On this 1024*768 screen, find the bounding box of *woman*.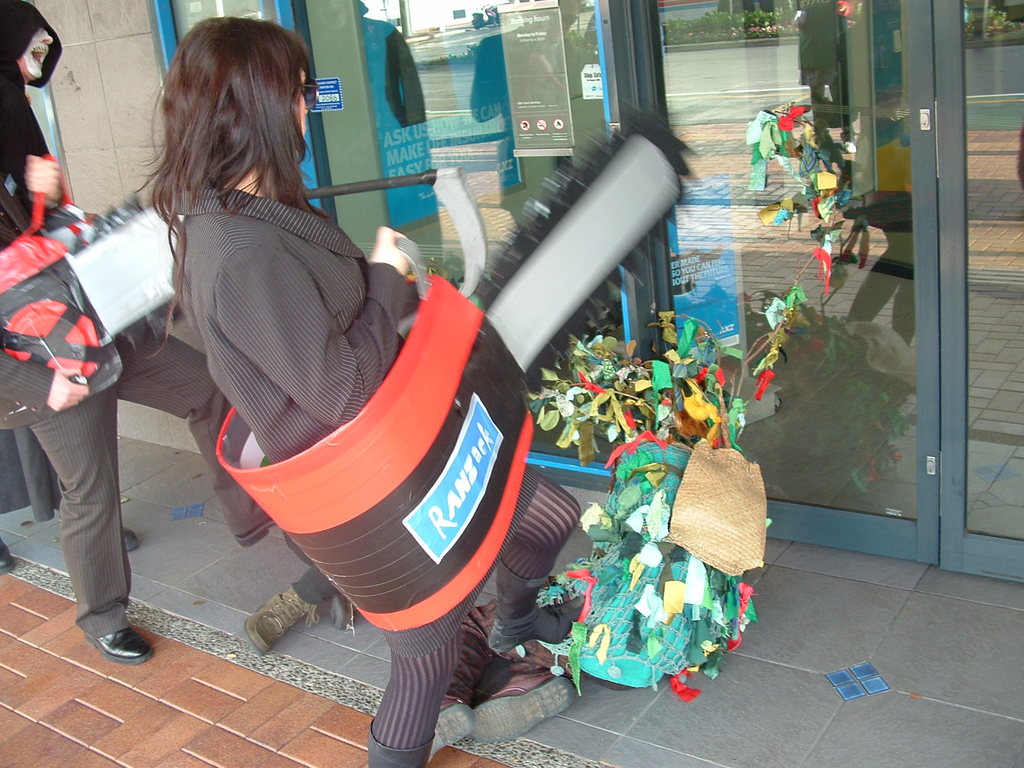
Bounding box: locate(122, 79, 589, 748).
